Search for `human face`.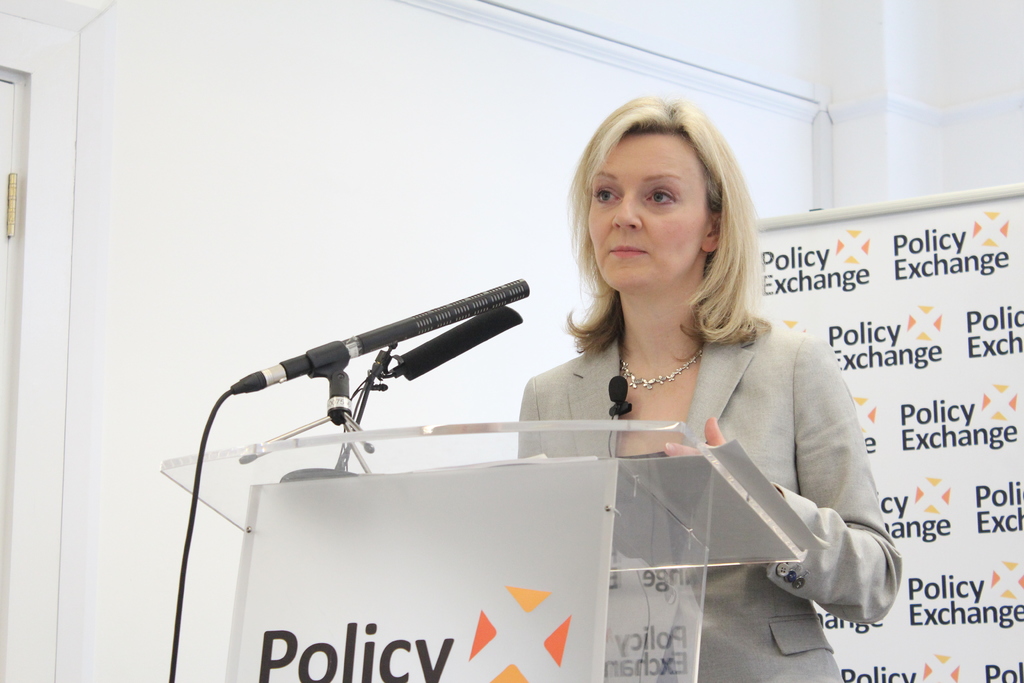
Found at <box>586,131,712,296</box>.
